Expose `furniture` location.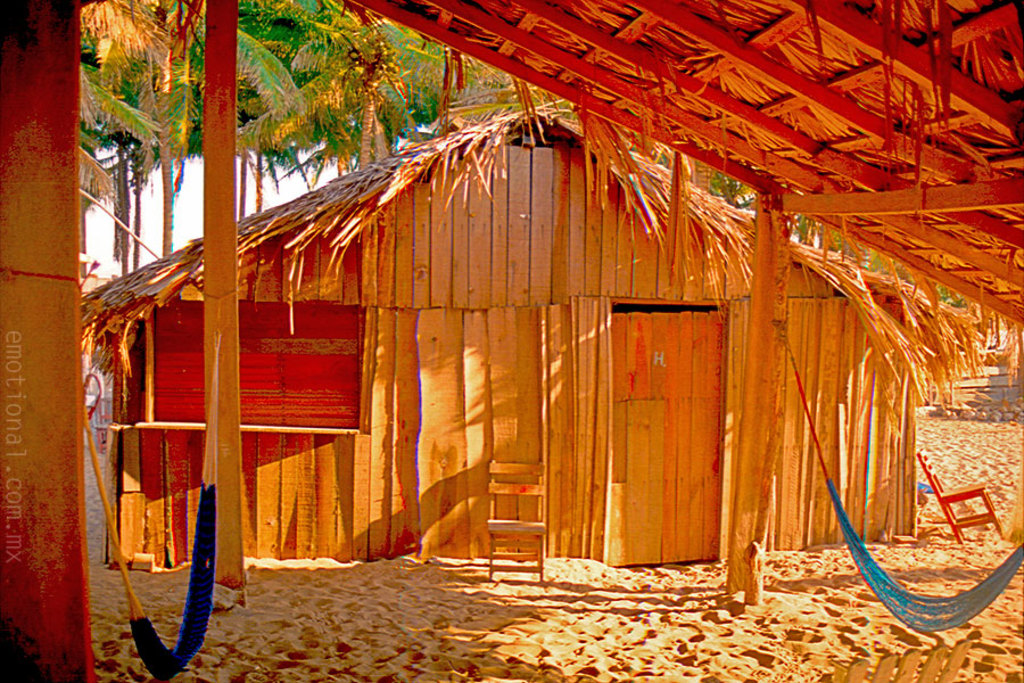
Exposed at (918,451,1001,544).
